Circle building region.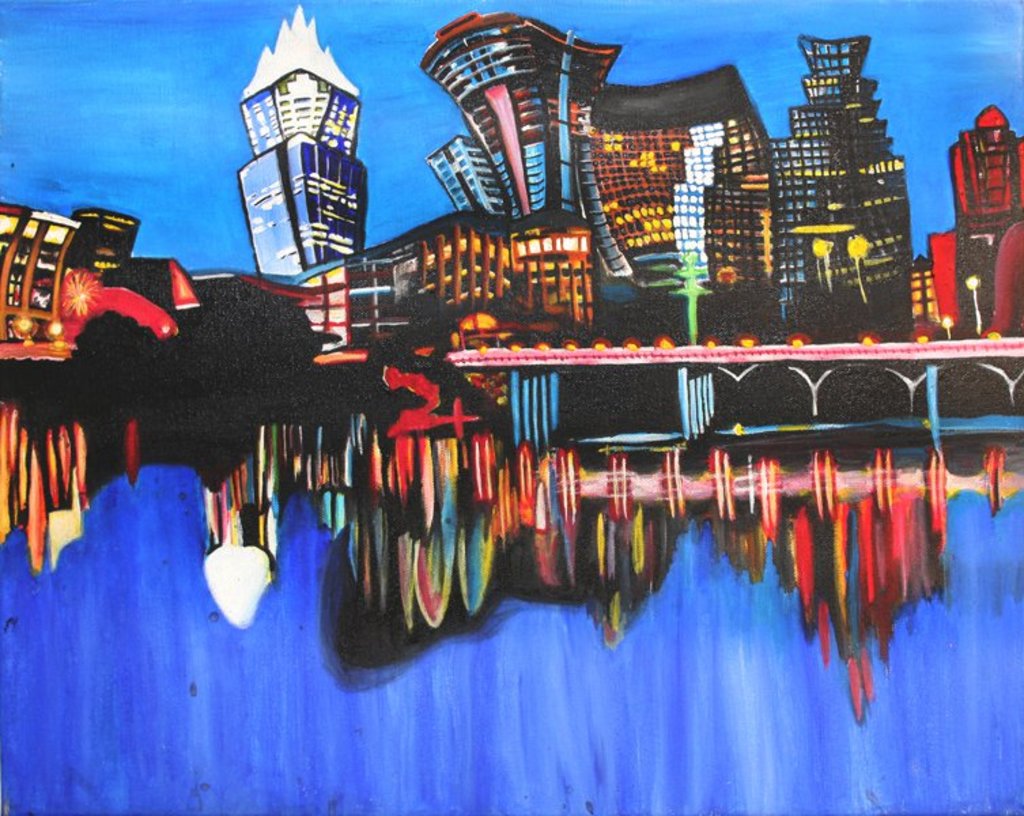
Region: x1=0 y1=199 x2=139 y2=341.
